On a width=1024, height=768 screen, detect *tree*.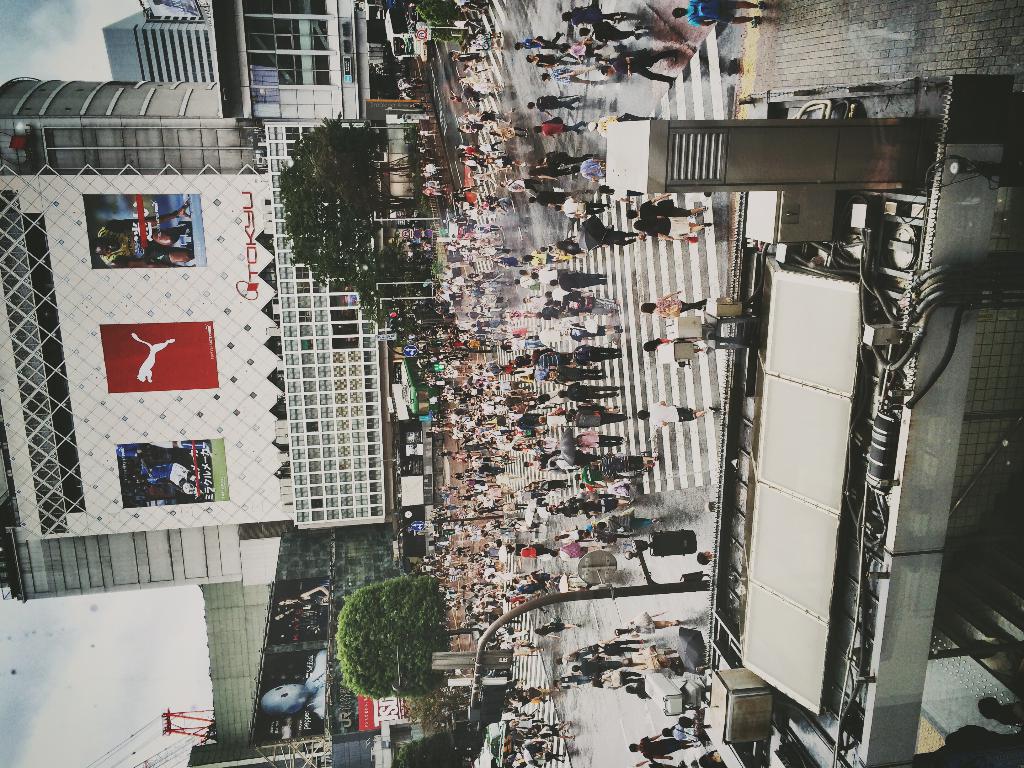
x1=408 y1=0 x2=463 y2=45.
